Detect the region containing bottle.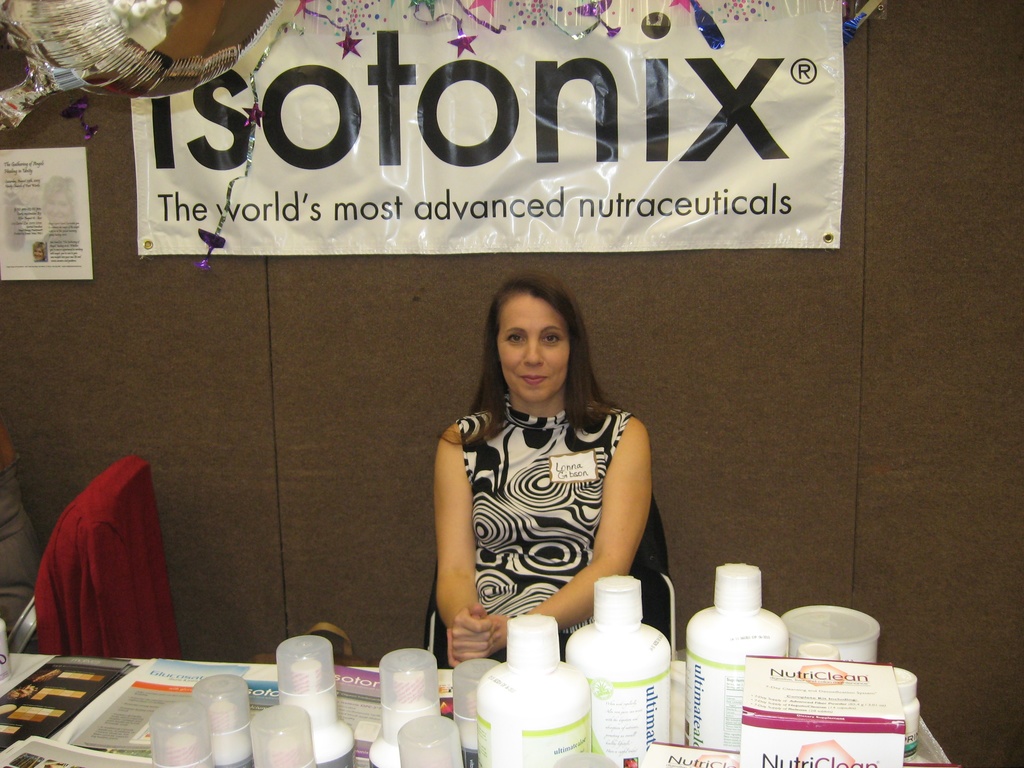
568, 570, 677, 744.
